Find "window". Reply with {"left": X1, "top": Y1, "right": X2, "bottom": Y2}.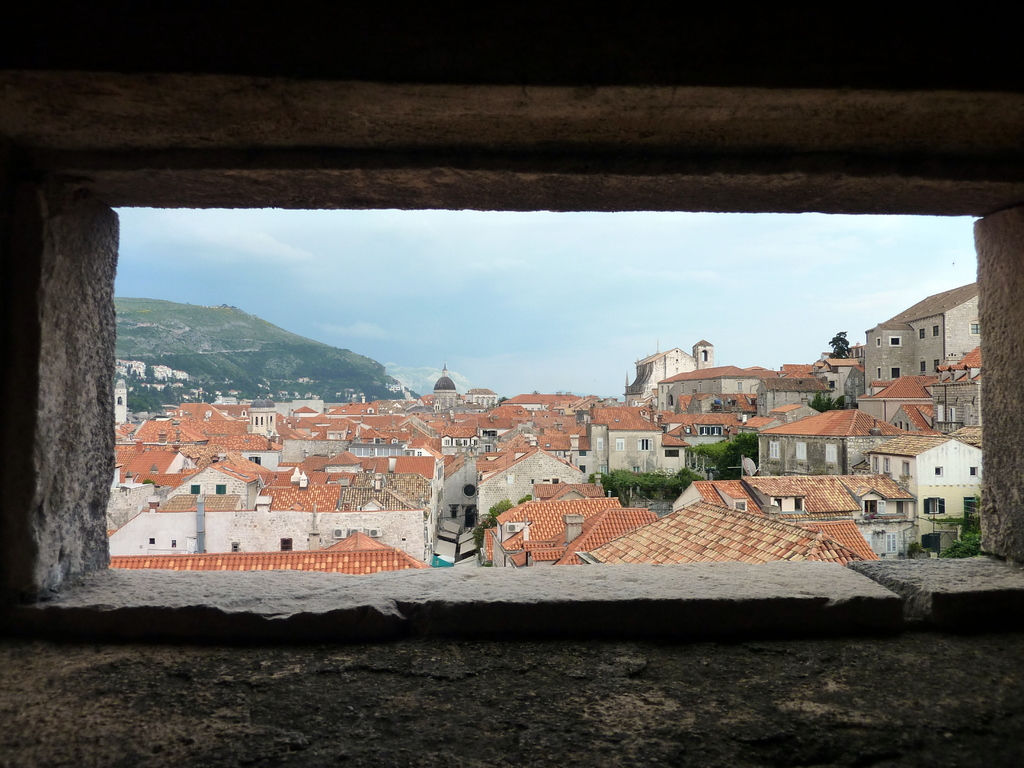
{"left": 67, "top": 189, "right": 1006, "bottom": 563}.
